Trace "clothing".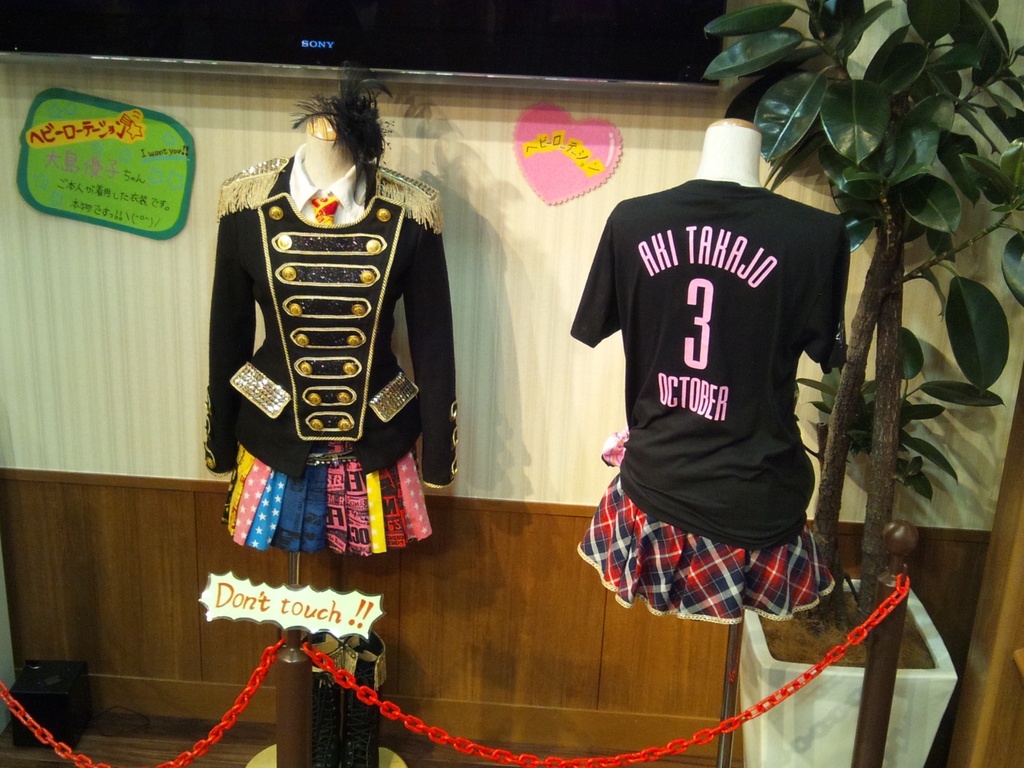
Traced to box(569, 177, 853, 623).
